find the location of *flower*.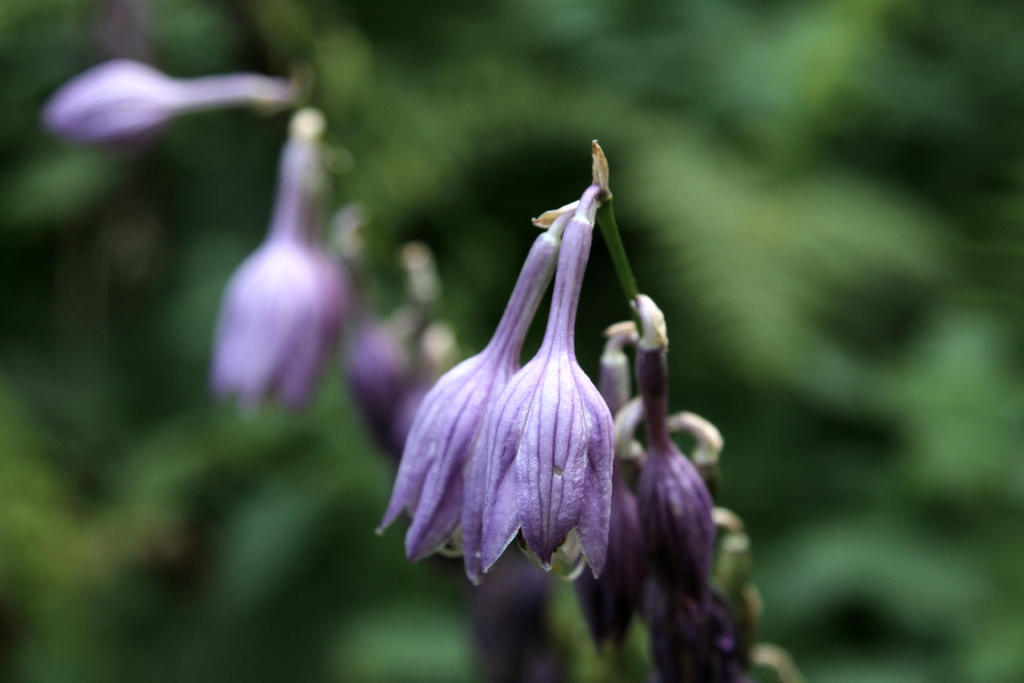
Location: crop(637, 317, 710, 618).
